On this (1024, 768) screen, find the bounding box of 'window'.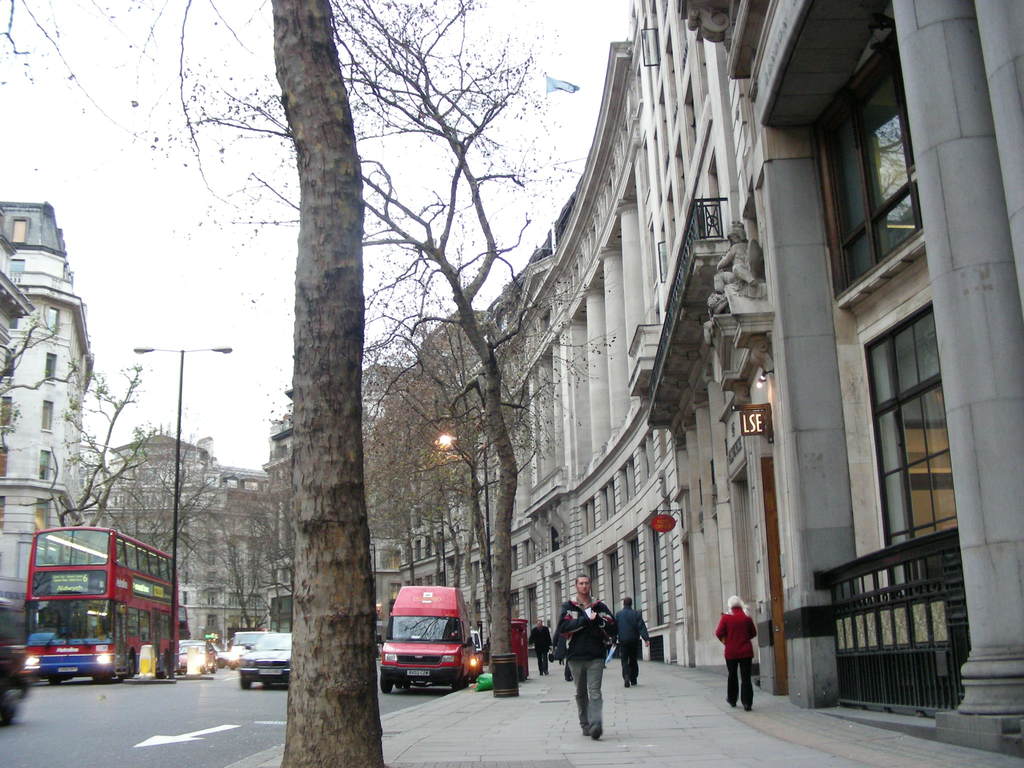
Bounding box: left=656, top=85, right=671, bottom=148.
